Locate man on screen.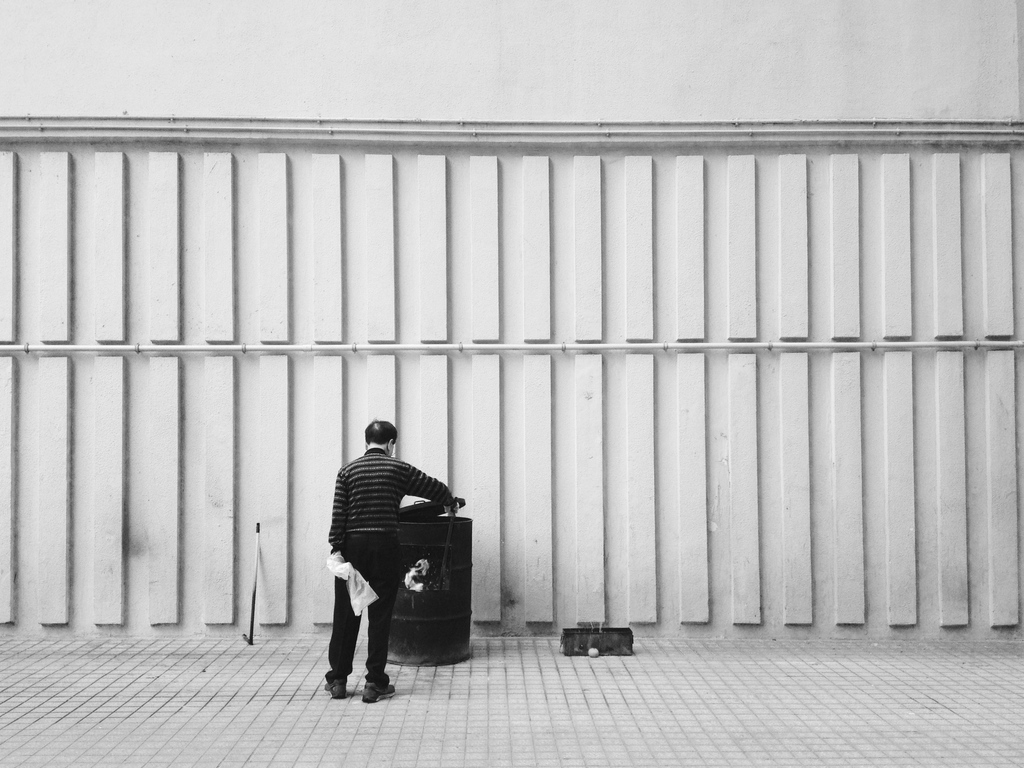
On screen at (321, 414, 461, 714).
